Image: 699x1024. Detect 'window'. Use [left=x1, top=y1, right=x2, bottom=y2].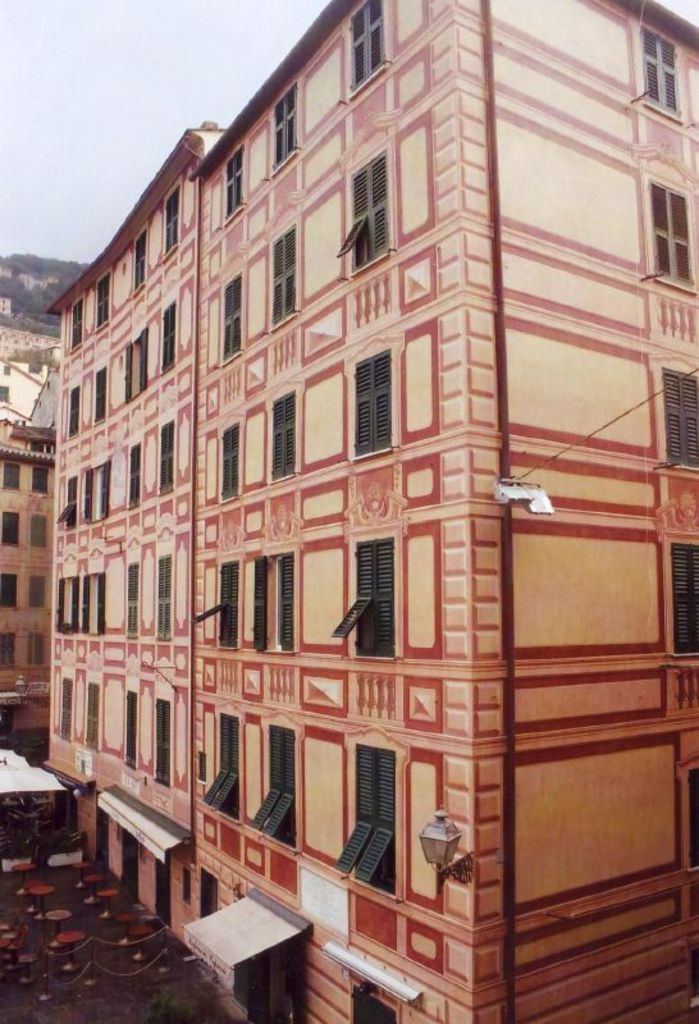
[left=335, top=530, right=398, bottom=666].
